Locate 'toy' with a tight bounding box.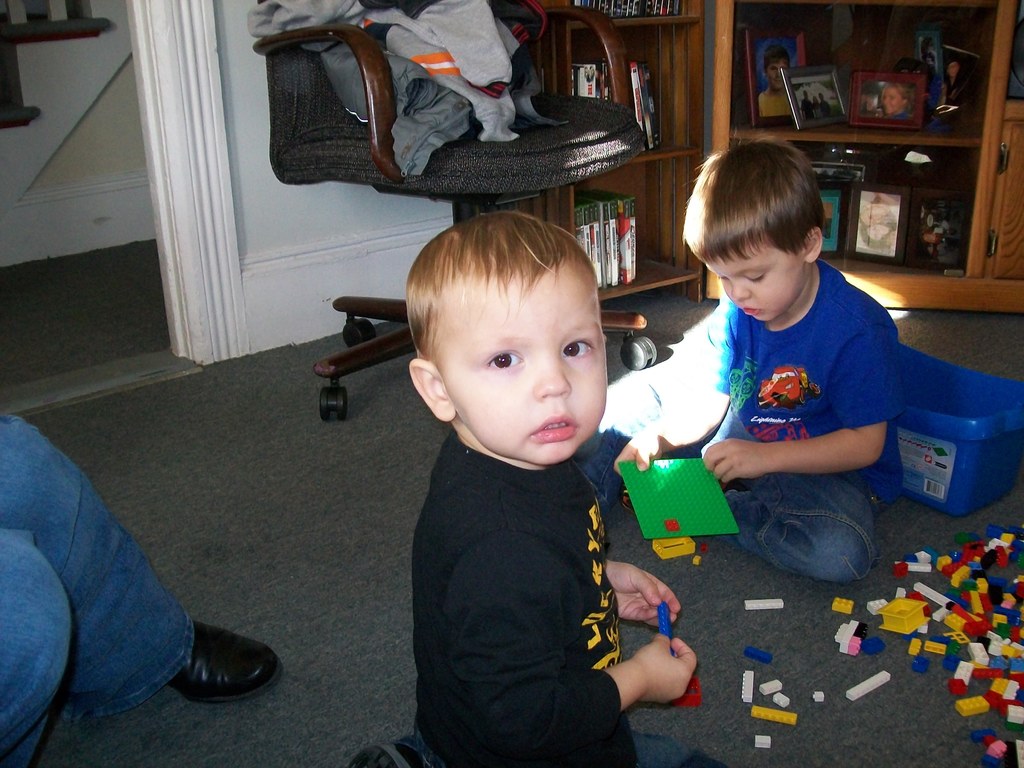
Rect(745, 599, 786, 607).
